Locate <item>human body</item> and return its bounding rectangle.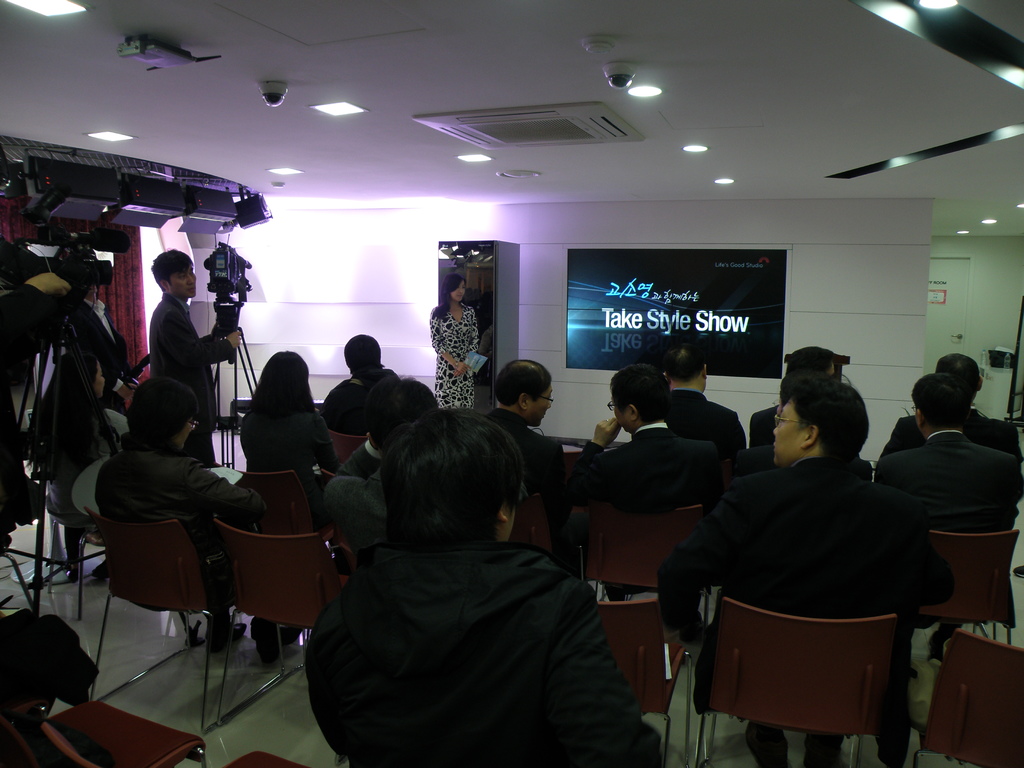
x1=490 y1=411 x2=579 y2=494.
